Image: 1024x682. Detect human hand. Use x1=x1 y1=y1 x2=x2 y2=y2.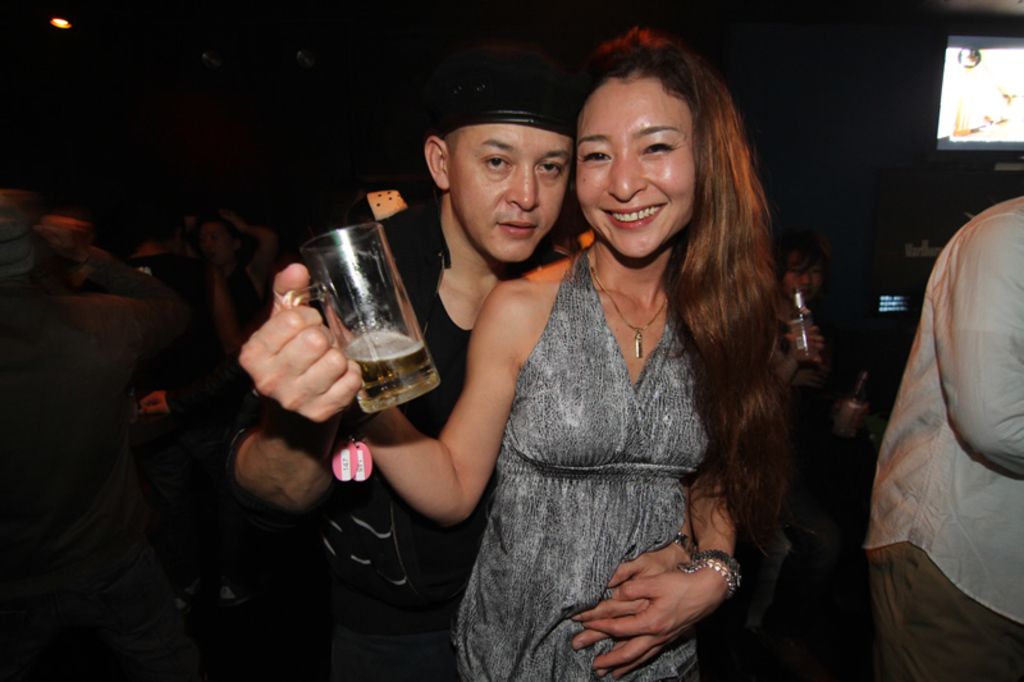
x1=570 y1=549 x2=692 y2=679.
